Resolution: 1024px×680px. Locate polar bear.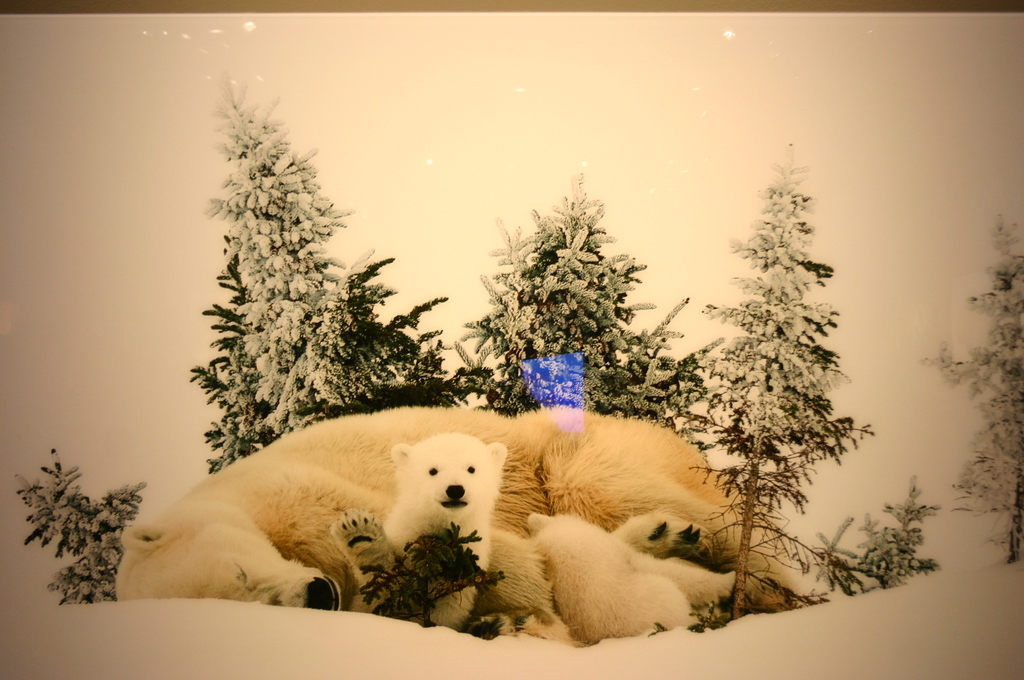
<box>116,406,798,644</box>.
